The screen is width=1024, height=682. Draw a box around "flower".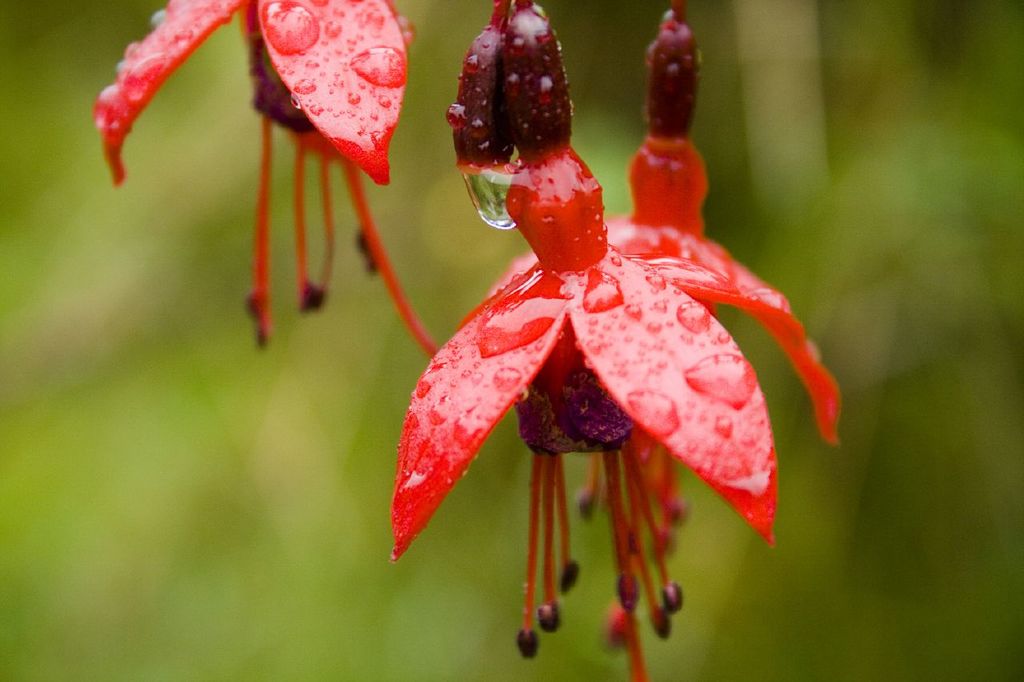
region(92, 0, 450, 365).
